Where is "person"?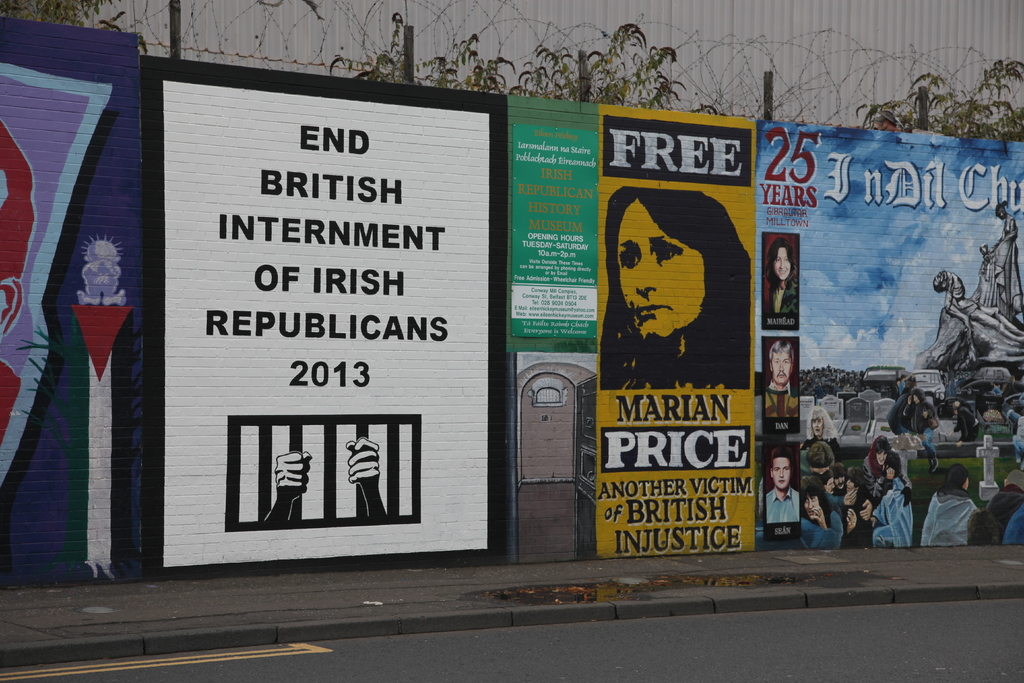
[762,236,803,315].
